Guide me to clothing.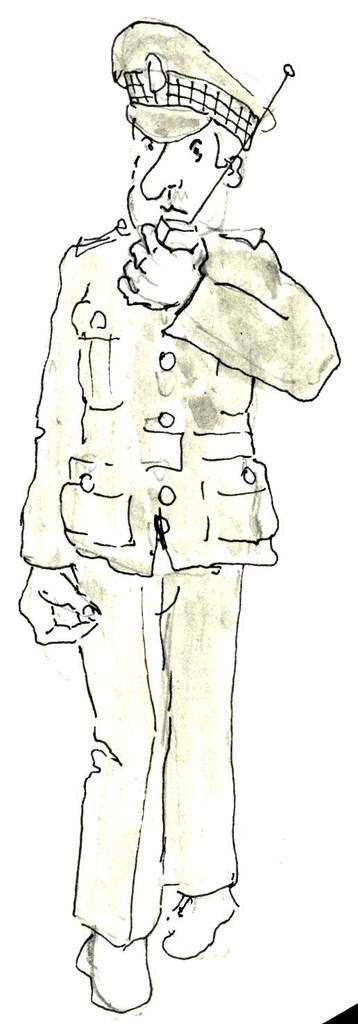
Guidance: 28, 199, 289, 925.
